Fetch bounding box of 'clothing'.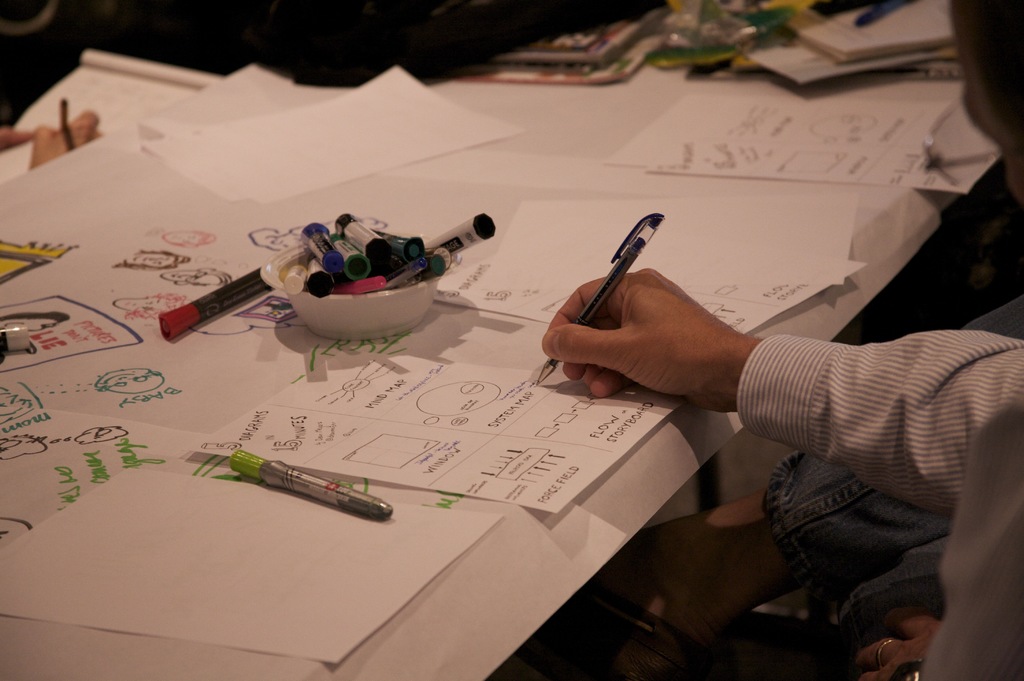
Bbox: (738, 328, 1023, 680).
